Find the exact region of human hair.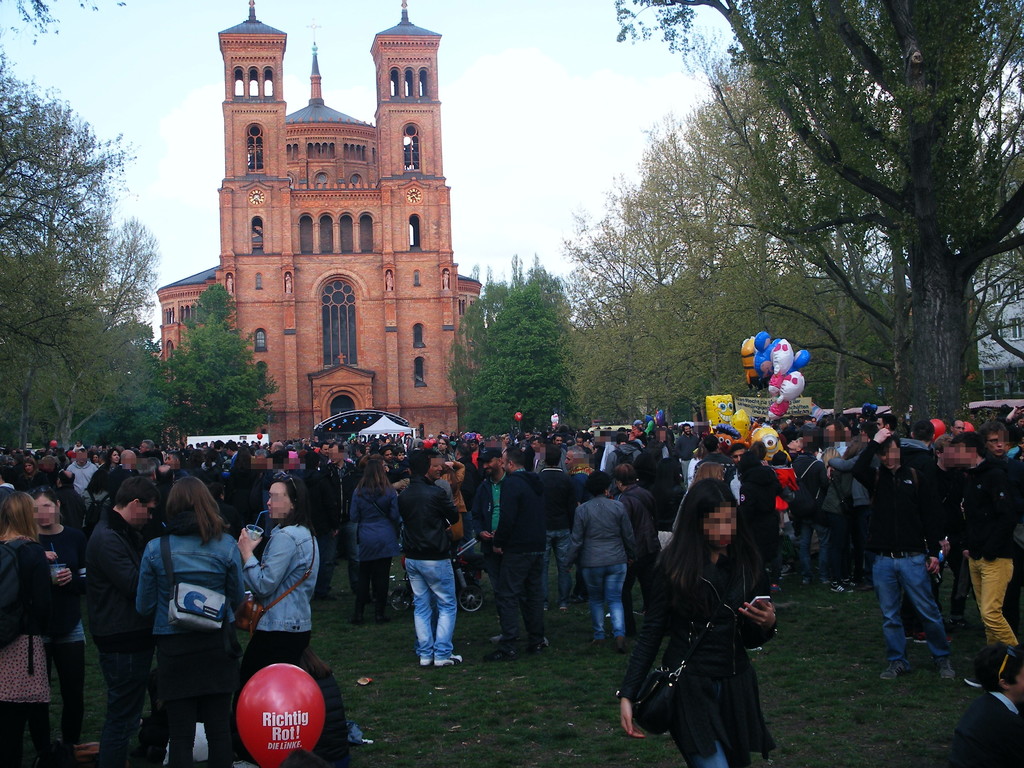
Exact region: 508 447 526 468.
